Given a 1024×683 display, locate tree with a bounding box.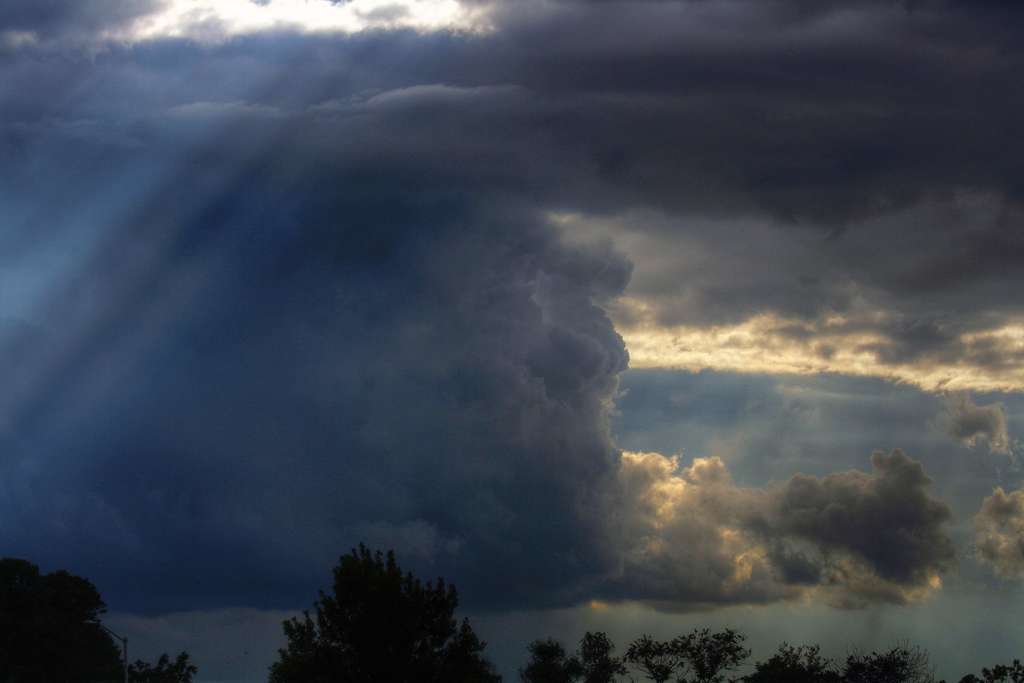
Located: bbox=(637, 629, 681, 679).
